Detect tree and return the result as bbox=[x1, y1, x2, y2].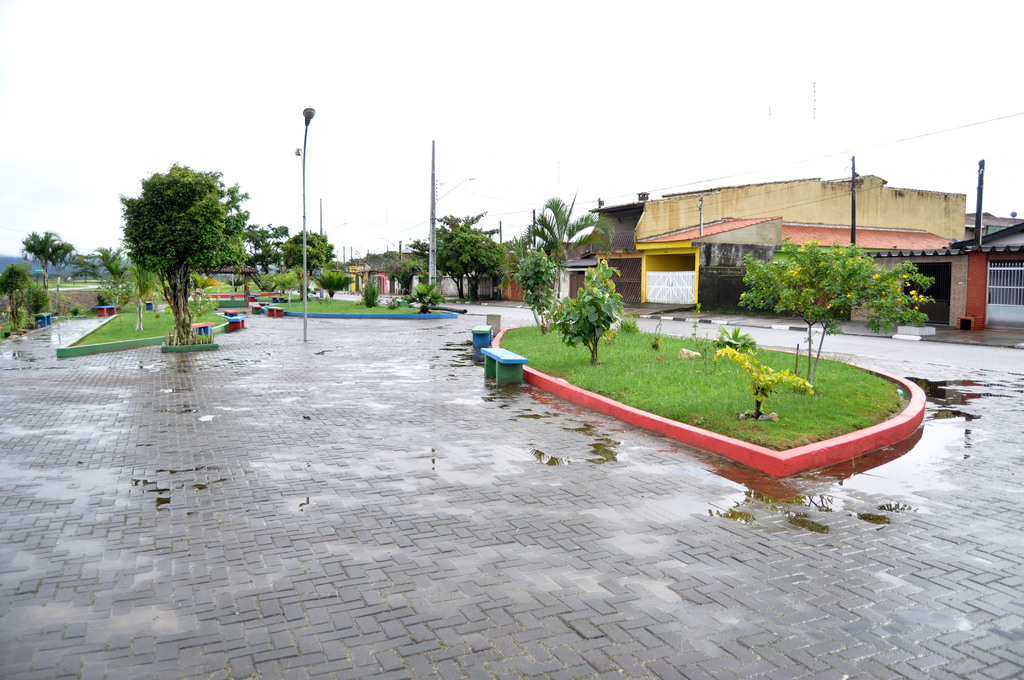
bbox=[67, 252, 99, 283].
